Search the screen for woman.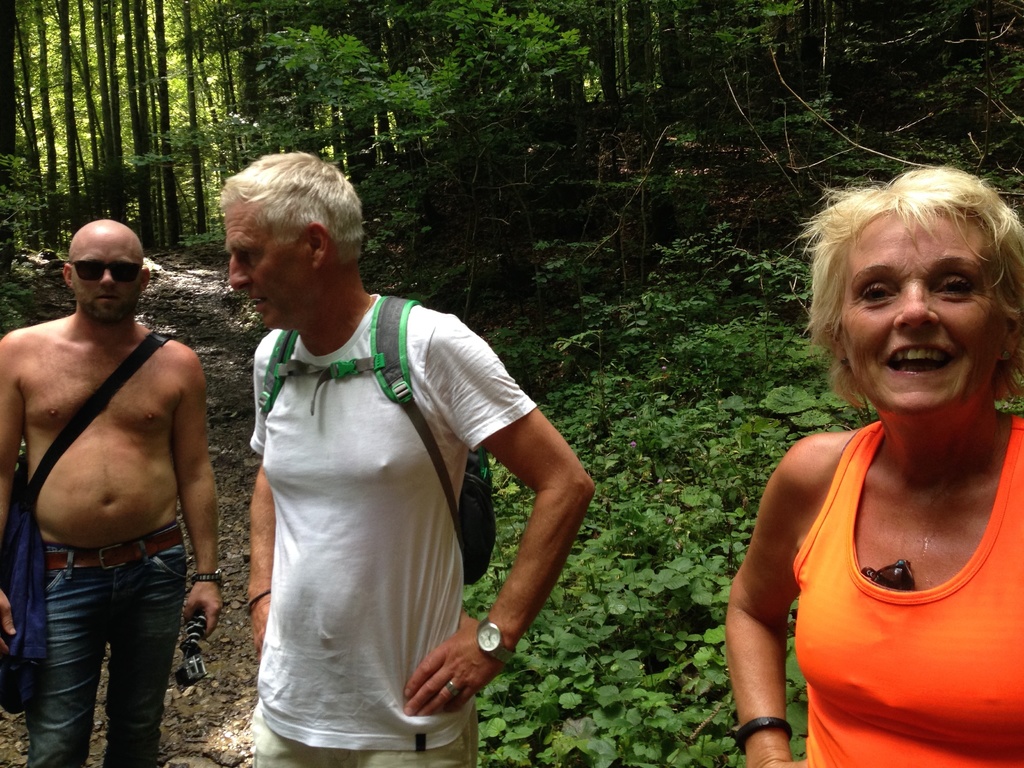
Found at 727, 166, 1023, 767.
